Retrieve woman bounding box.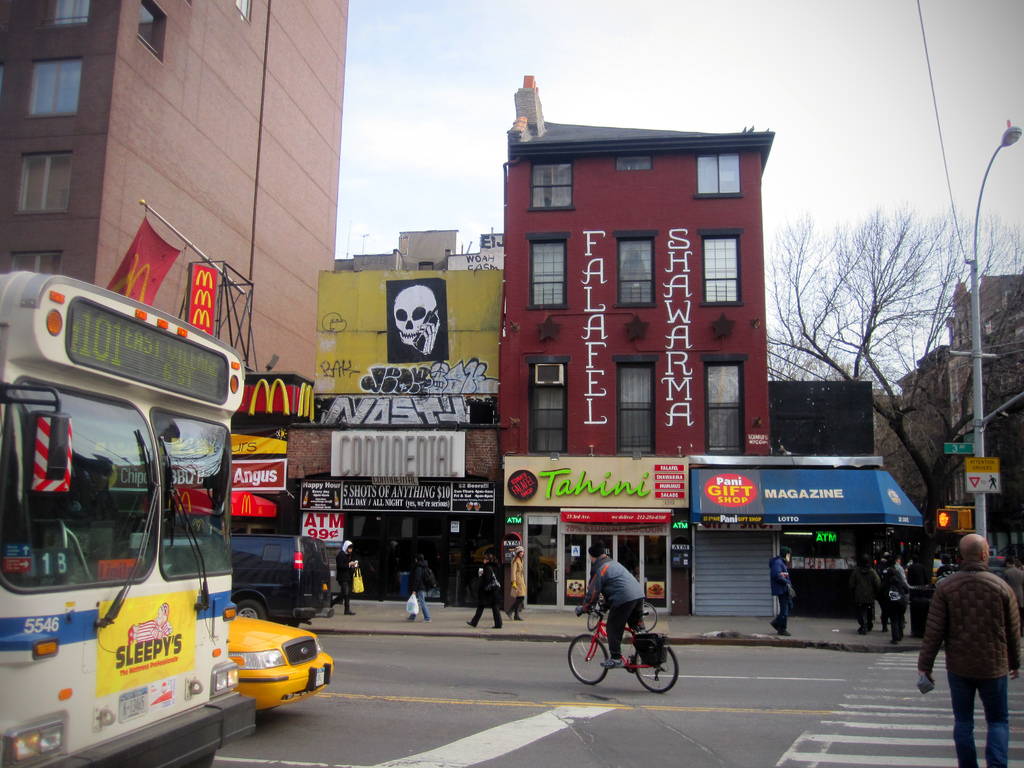
Bounding box: box(408, 553, 449, 623).
